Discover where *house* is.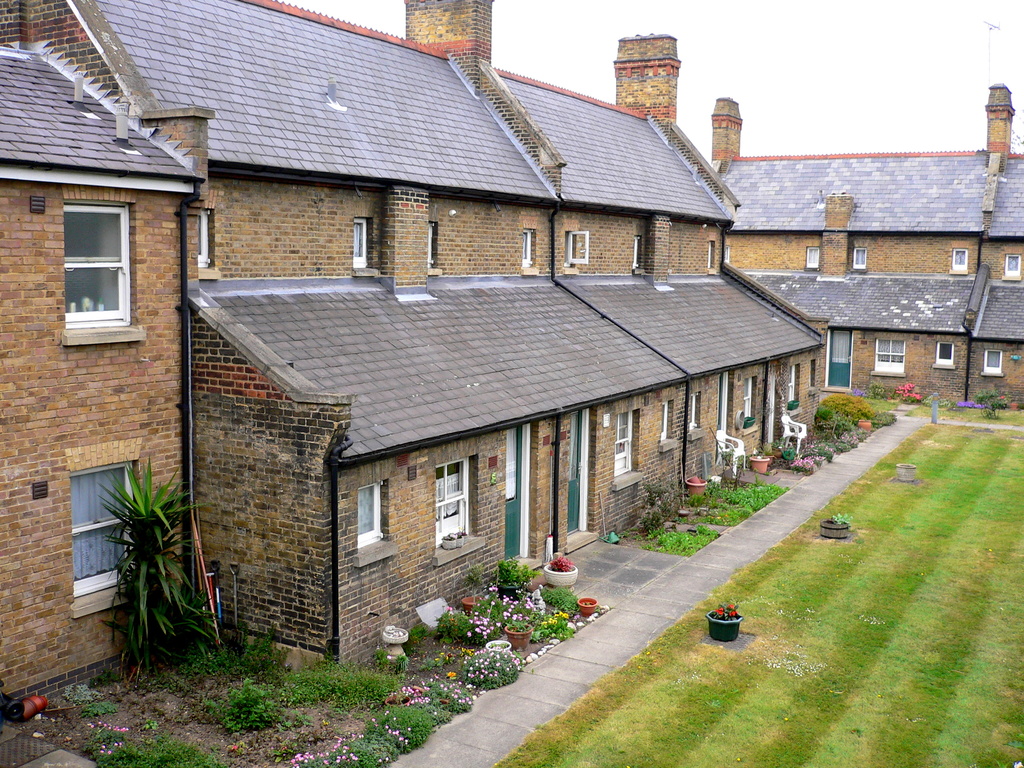
Discovered at x1=706, y1=83, x2=1023, y2=407.
